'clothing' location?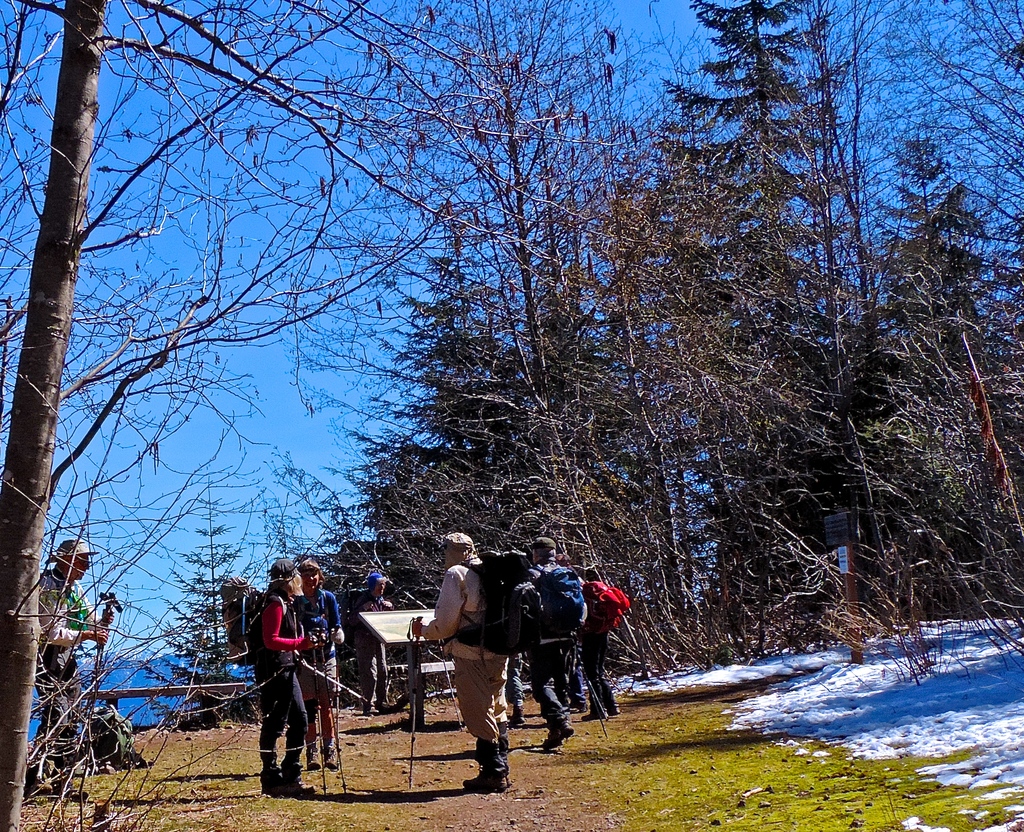
[left=253, top=592, right=308, bottom=776]
